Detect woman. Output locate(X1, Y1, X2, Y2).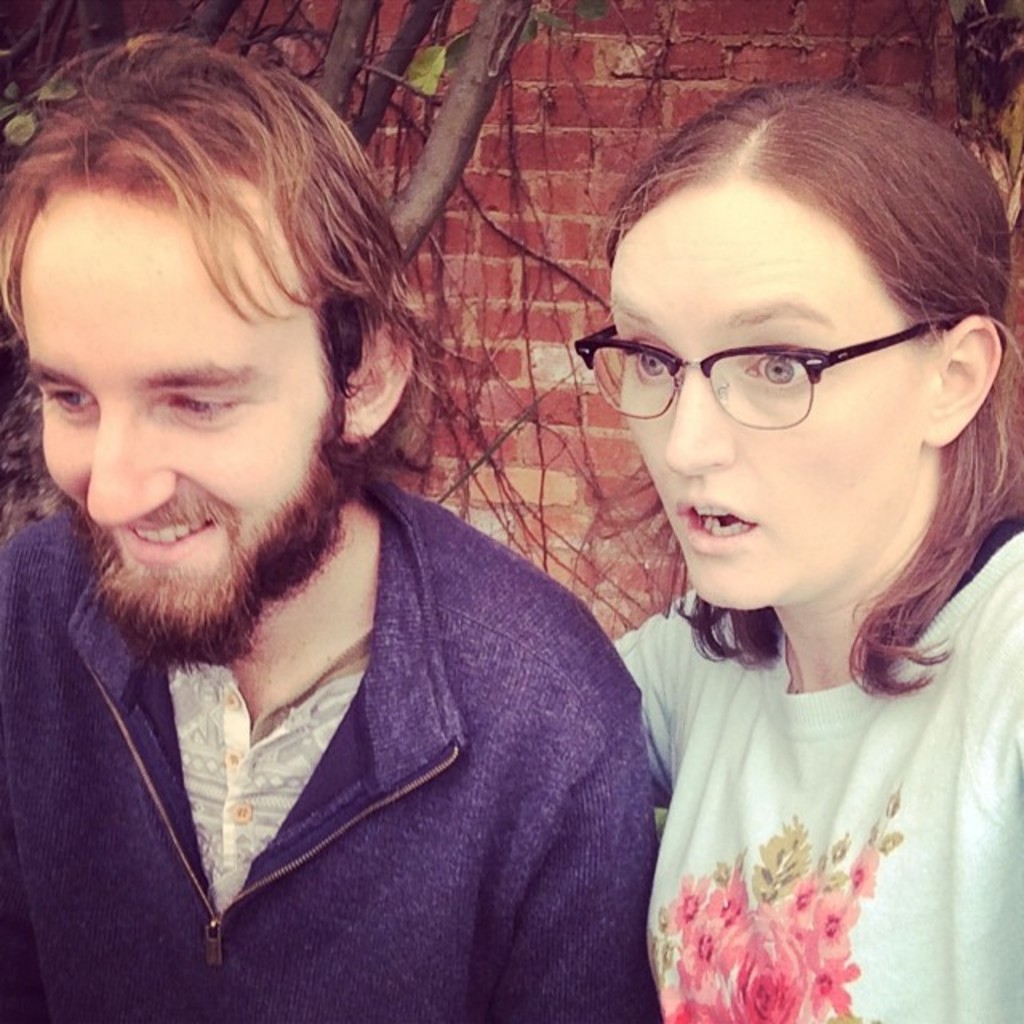
locate(587, 78, 1023, 1023).
